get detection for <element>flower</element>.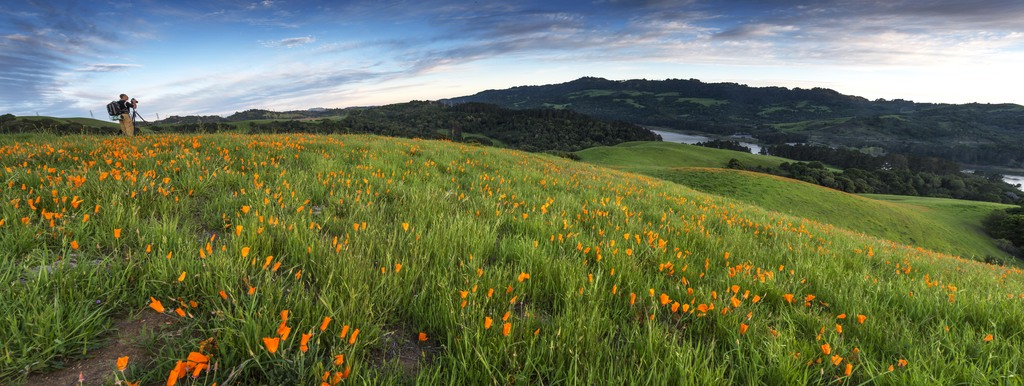
Detection: locate(257, 224, 265, 235).
